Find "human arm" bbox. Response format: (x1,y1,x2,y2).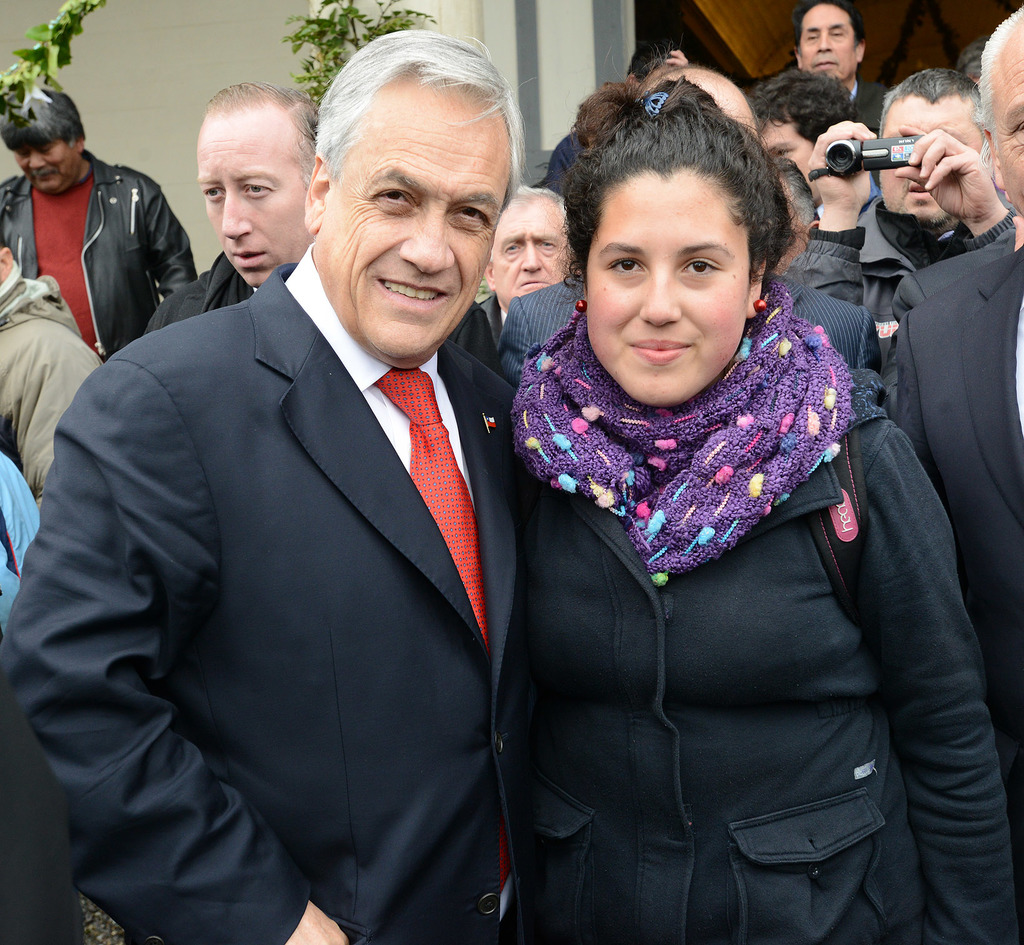
(799,116,908,303).
